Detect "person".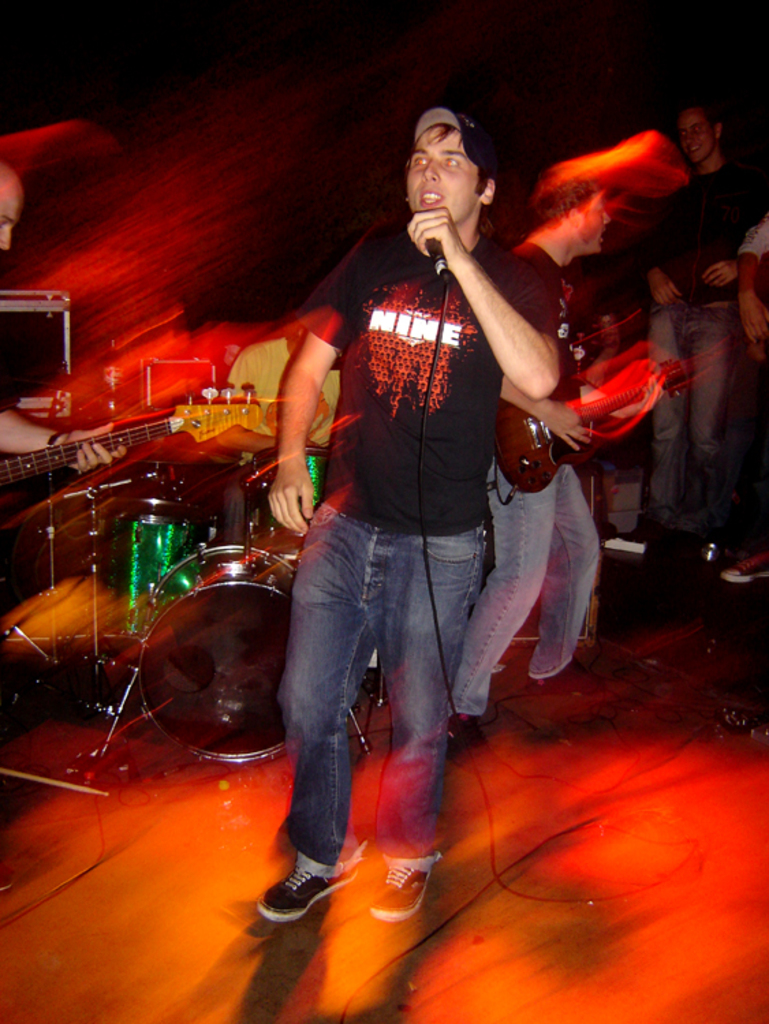
Detected at pyautogui.locateOnScreen(447, 130, 621, 730).
